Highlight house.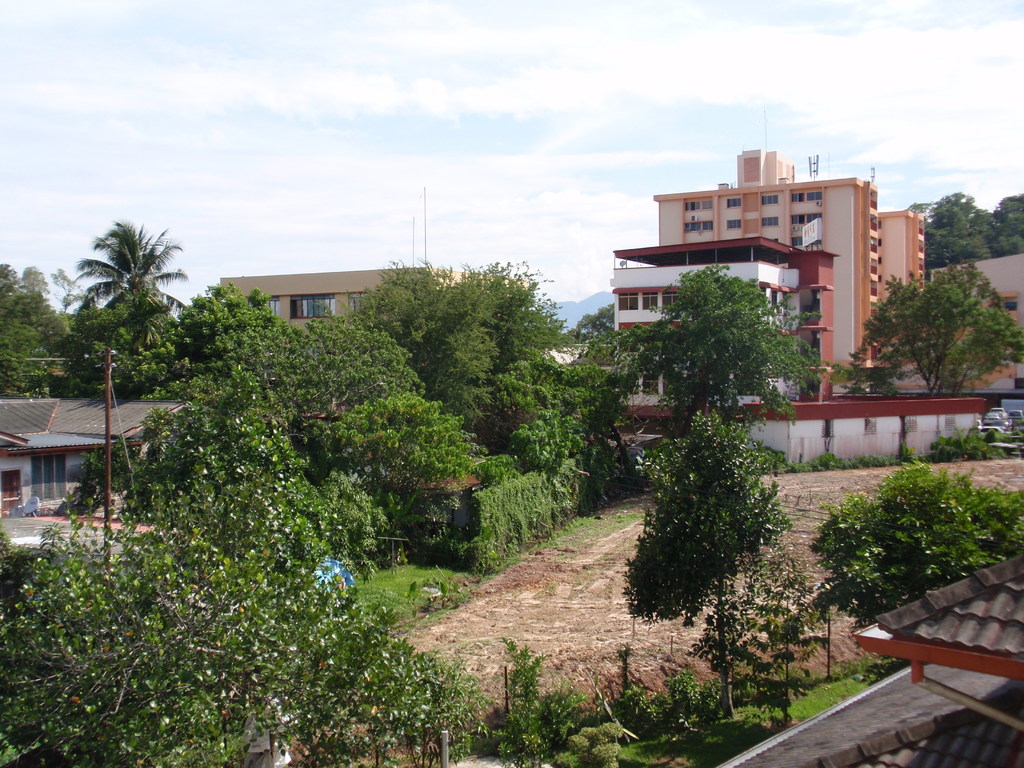
Highlighted region: pyautogui.locateOnScreen(225, 273, 454, 317).
